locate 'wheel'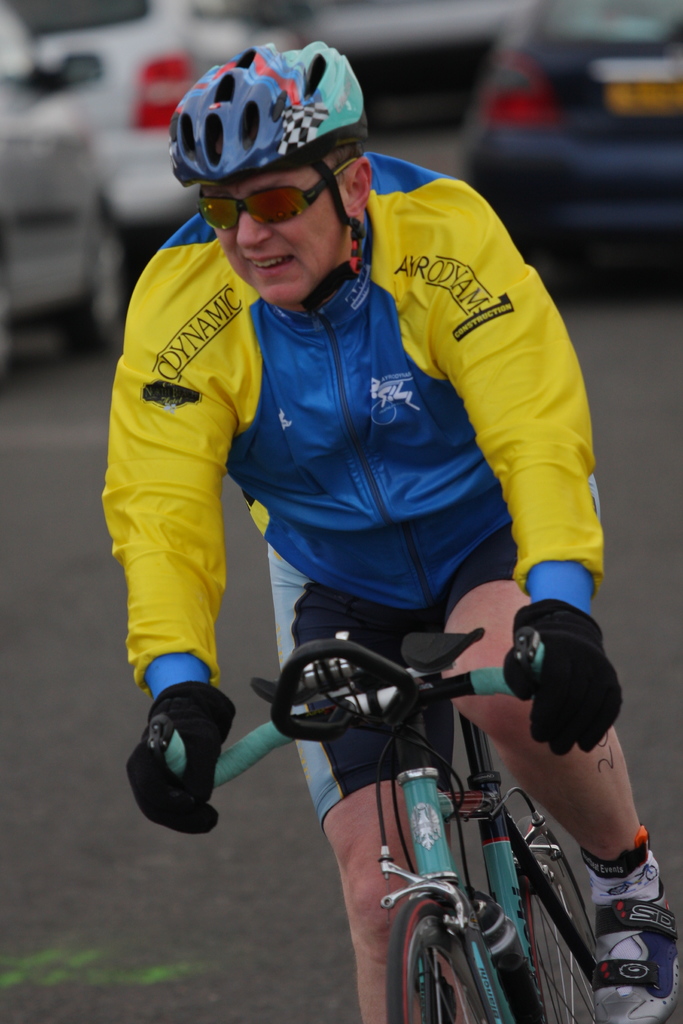
520 838 611 1022
